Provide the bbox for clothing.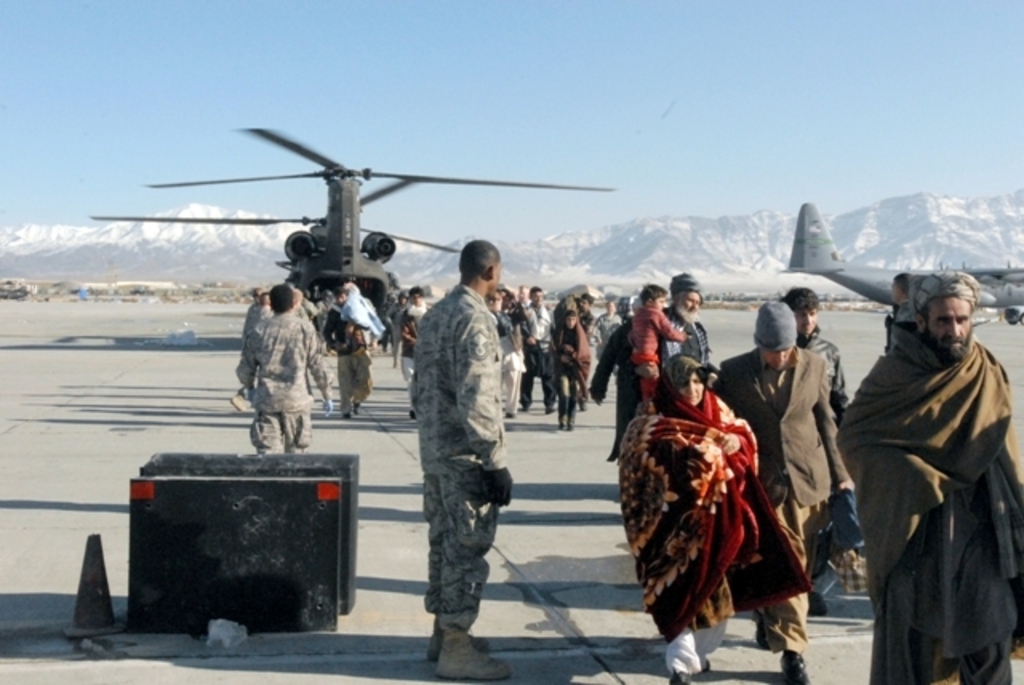
[left=245, top=302, right=264, bottom=323].
